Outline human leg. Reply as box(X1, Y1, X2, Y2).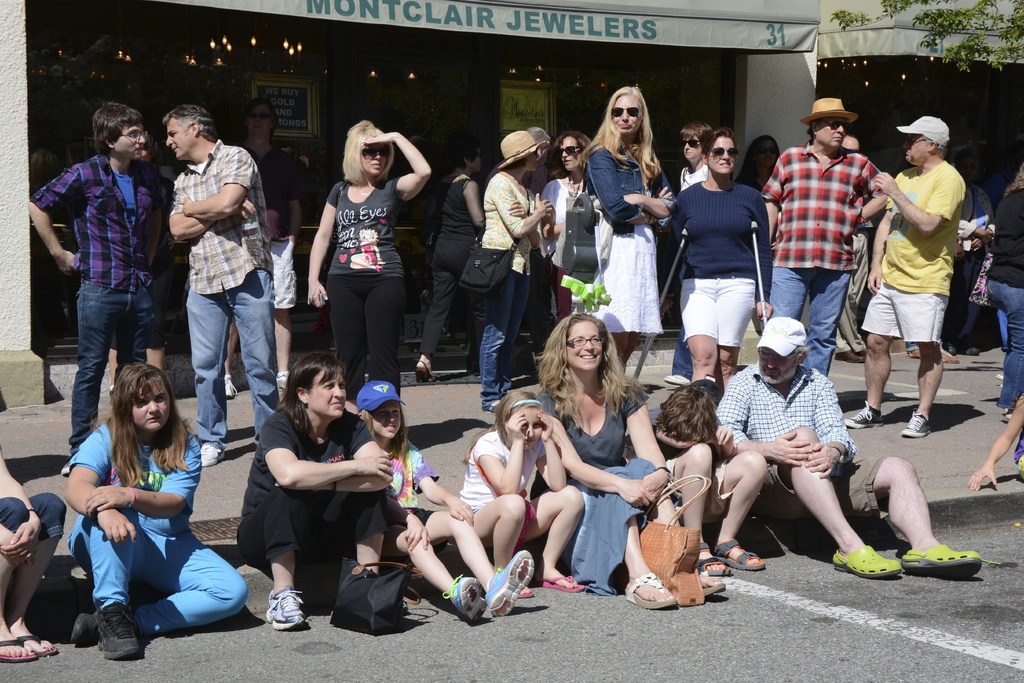
box(409, 504, 529, 613).
